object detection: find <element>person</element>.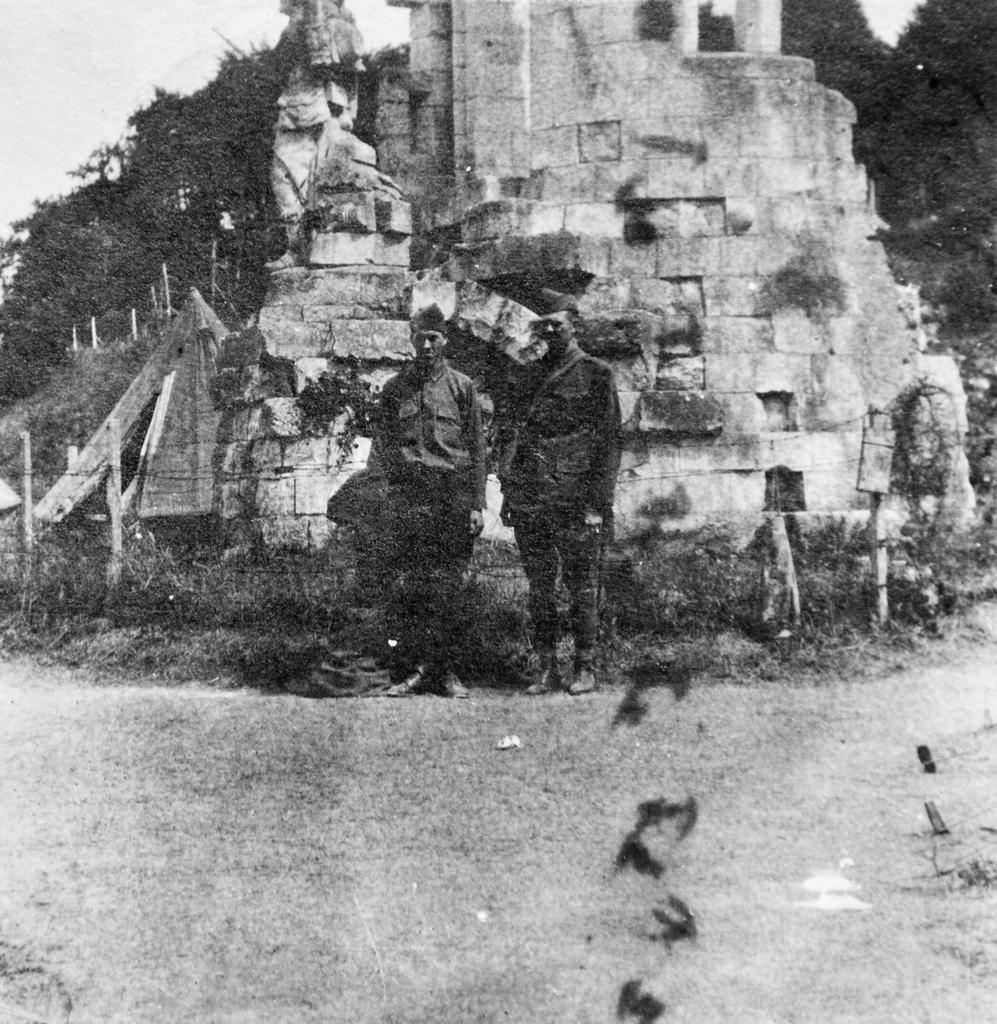
500 295 624 706.
